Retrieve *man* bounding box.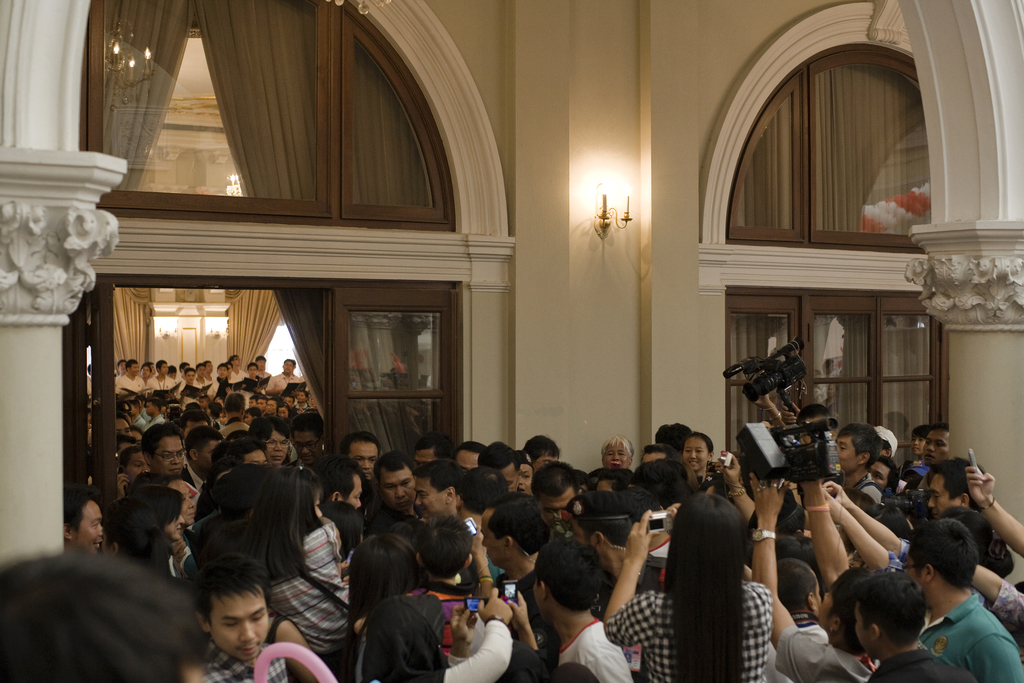
Bounding box: Rect(111, 359, 127, 377).
